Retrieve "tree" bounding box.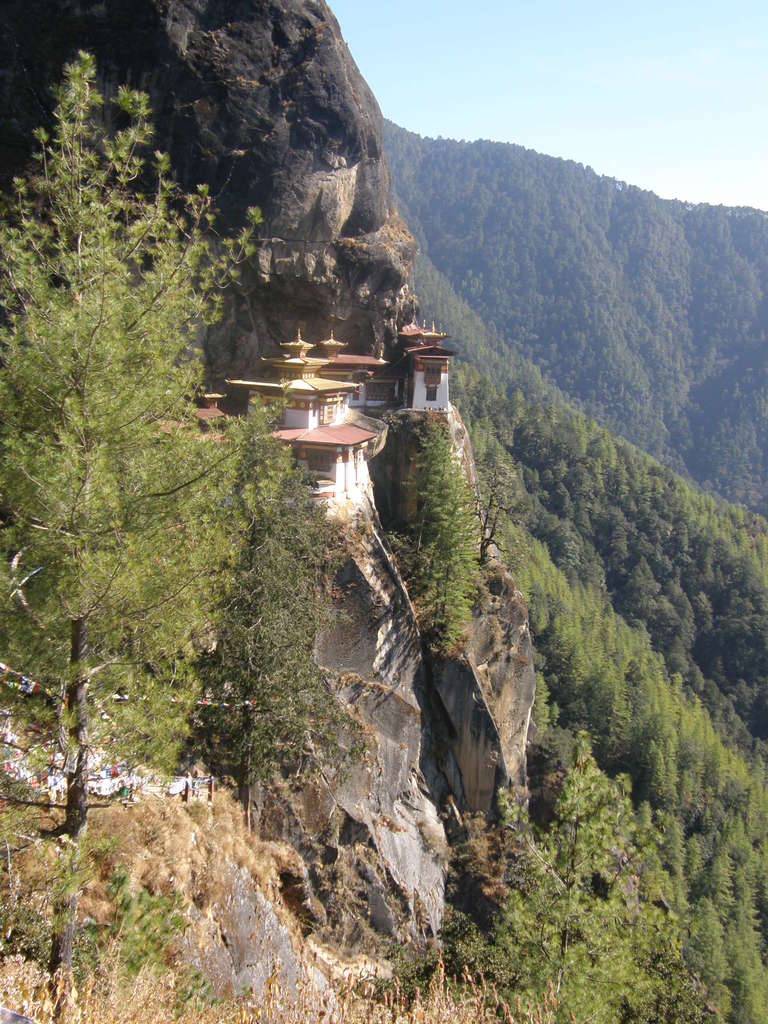
Bounding box: [left=0, top=44, right=272, bottom=1022].
